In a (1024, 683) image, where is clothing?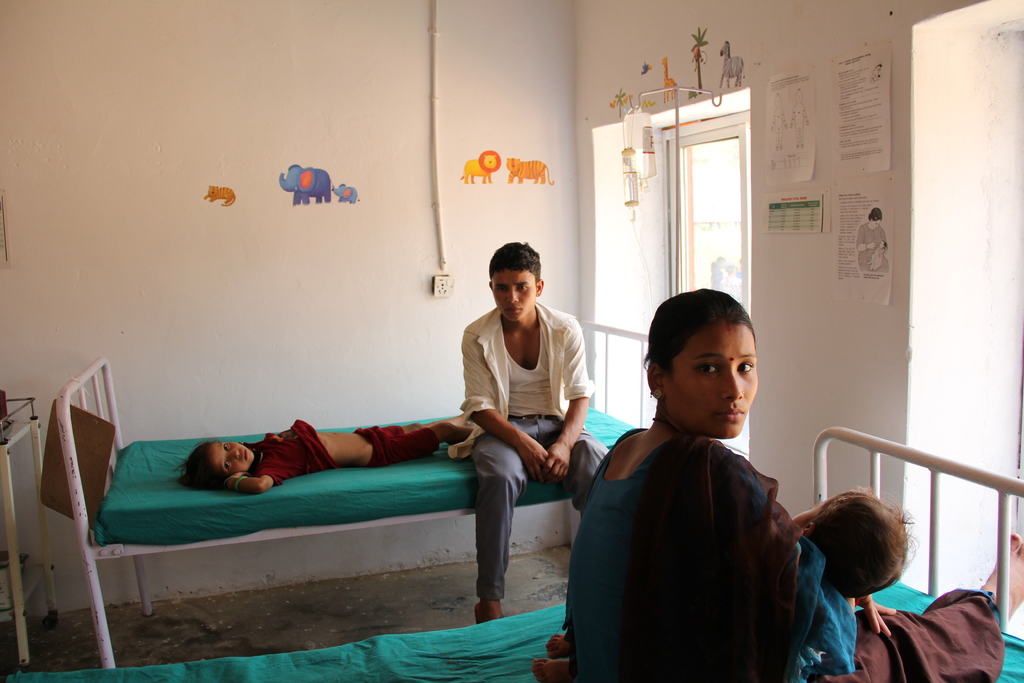
(x1=449, y1=300, x2=609, y2=597).
